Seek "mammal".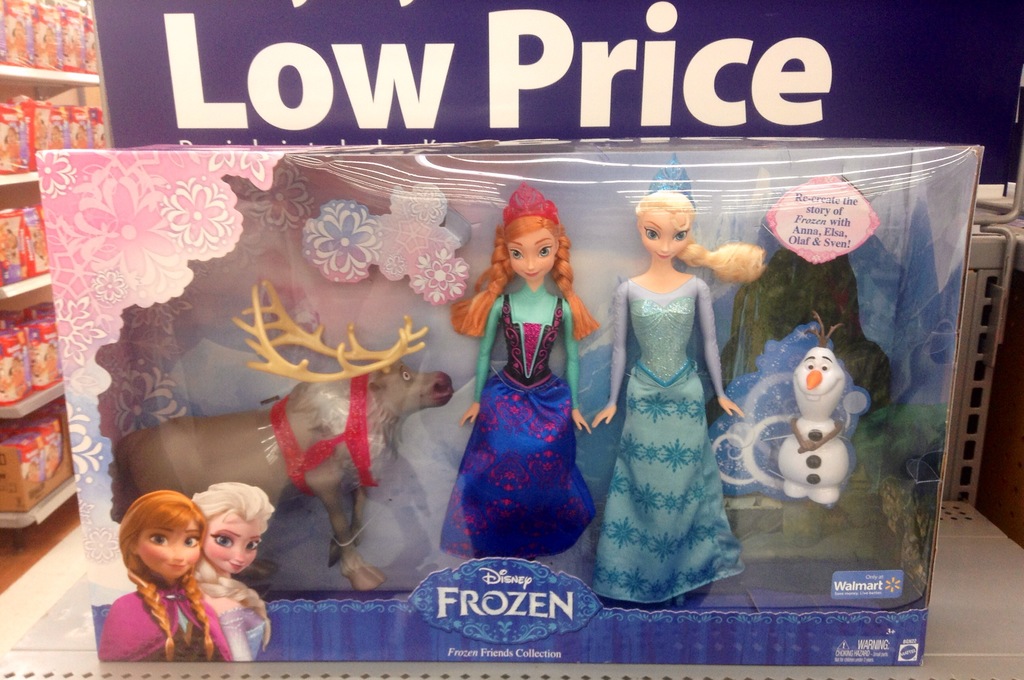
rect(186, 479, 273, 664).
